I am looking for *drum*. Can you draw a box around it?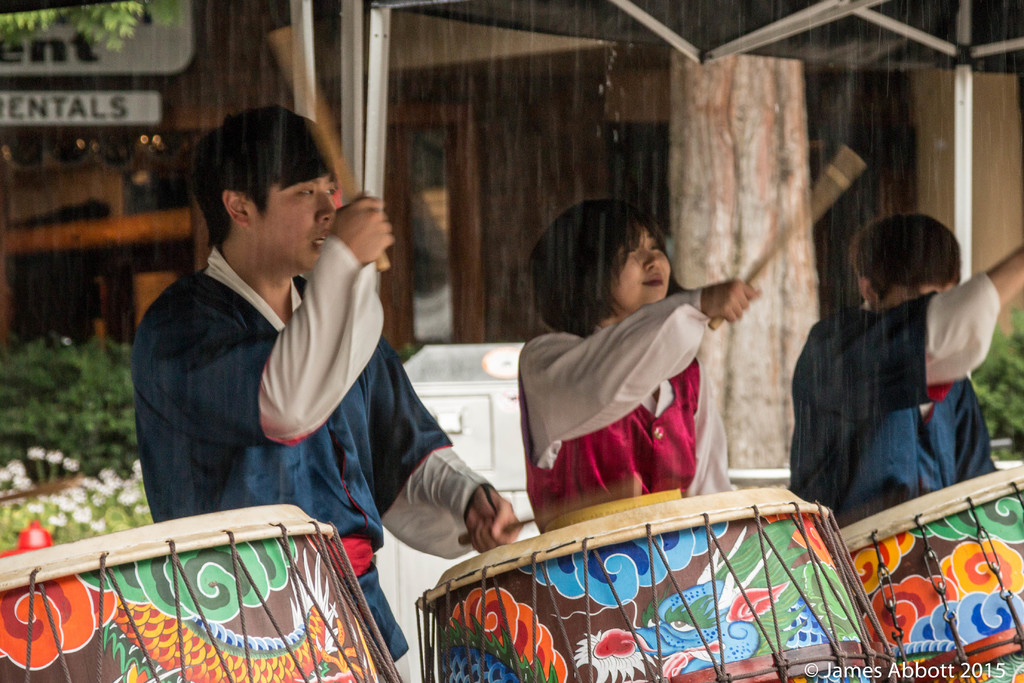
Sure, the bounding box is box=[838, 463, 1023, 682].
